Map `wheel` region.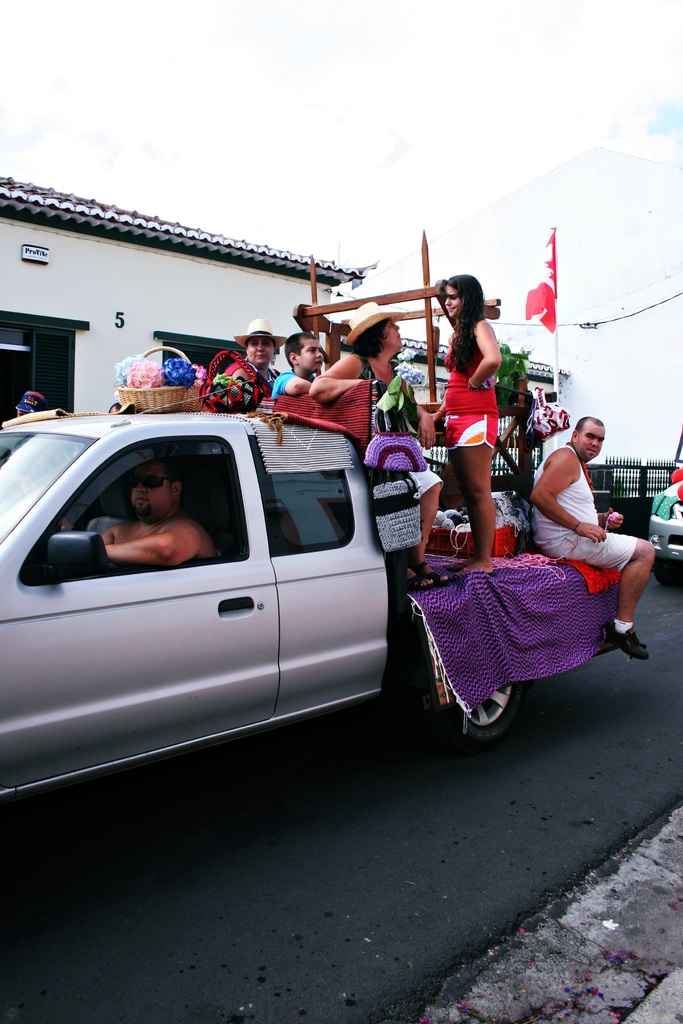
Mapped to x1=463 y1=673 x2=541 y2=744.
